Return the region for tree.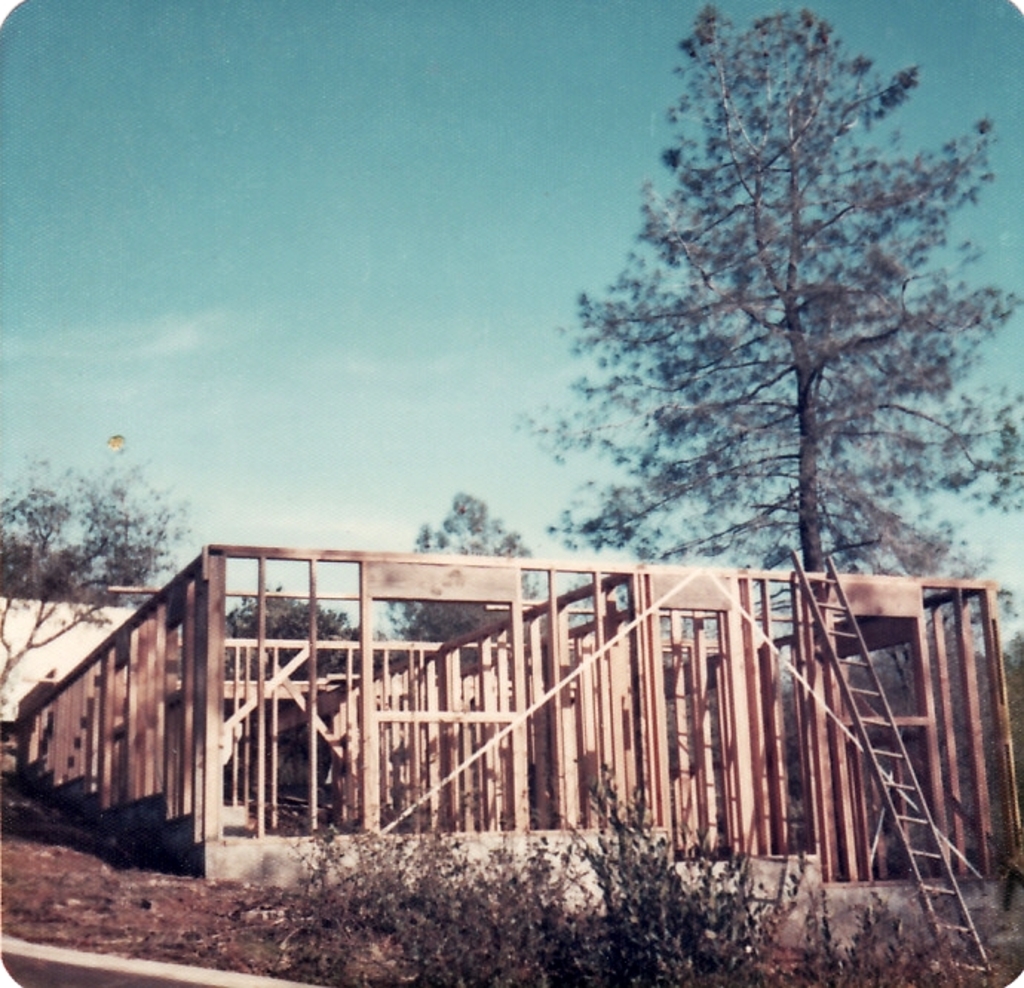
l=0, t=436, r=199, b=705.
